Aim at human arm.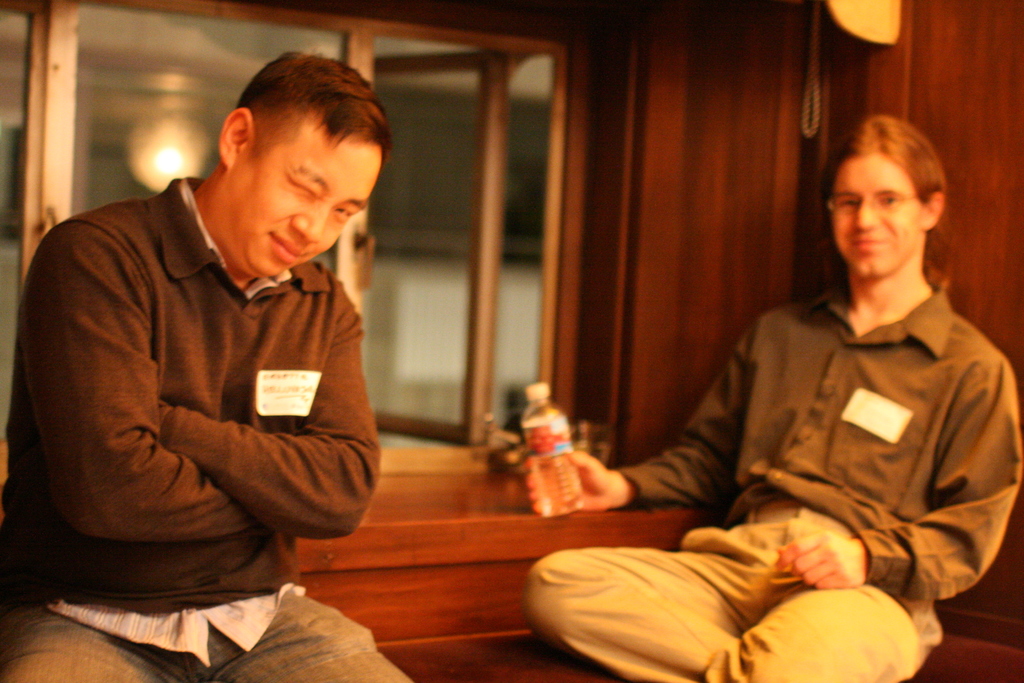
Aimed at (left=522, top=339, right=747, bottom=507).
